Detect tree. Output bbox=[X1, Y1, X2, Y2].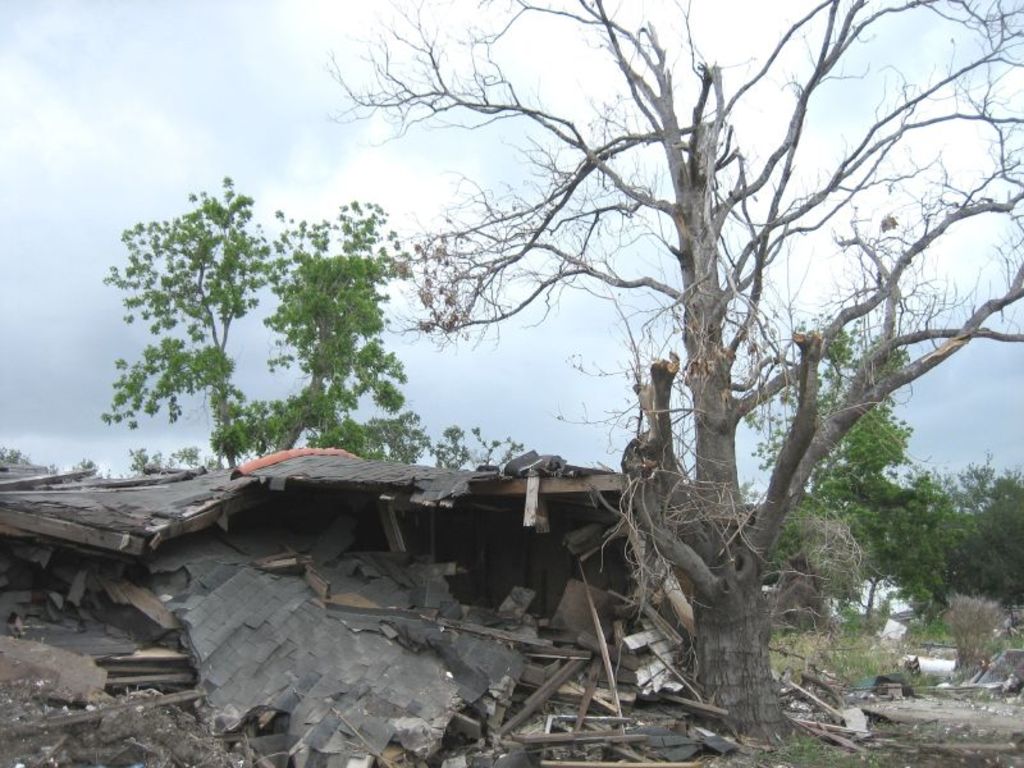
bbox=[732, 316, 942, 643].
